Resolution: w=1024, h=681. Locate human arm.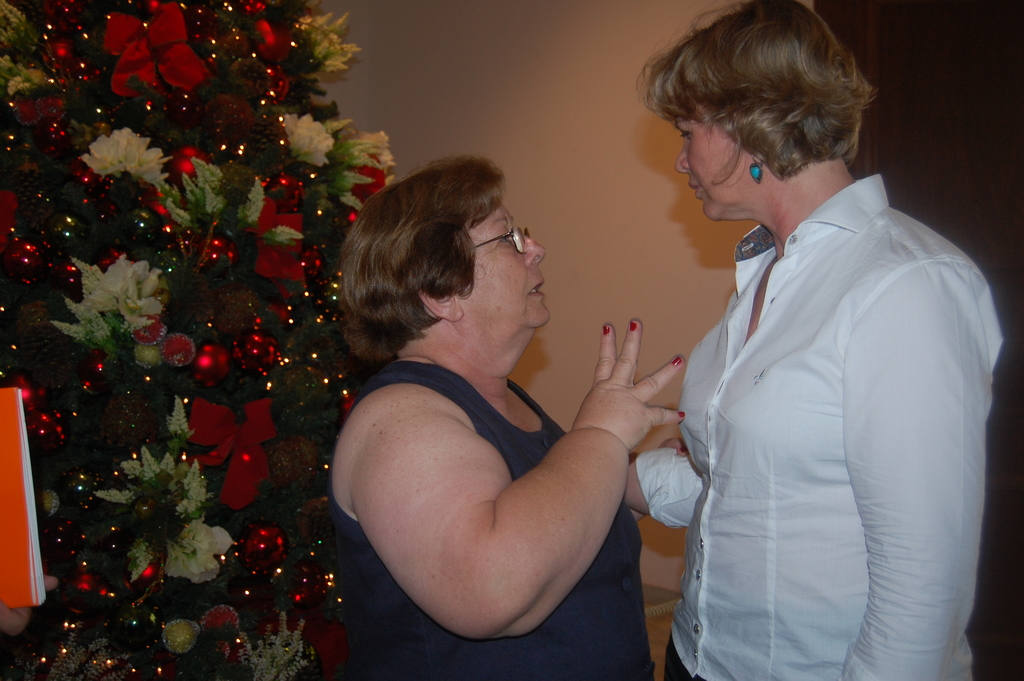
detection(624, 434, 694, 534).
